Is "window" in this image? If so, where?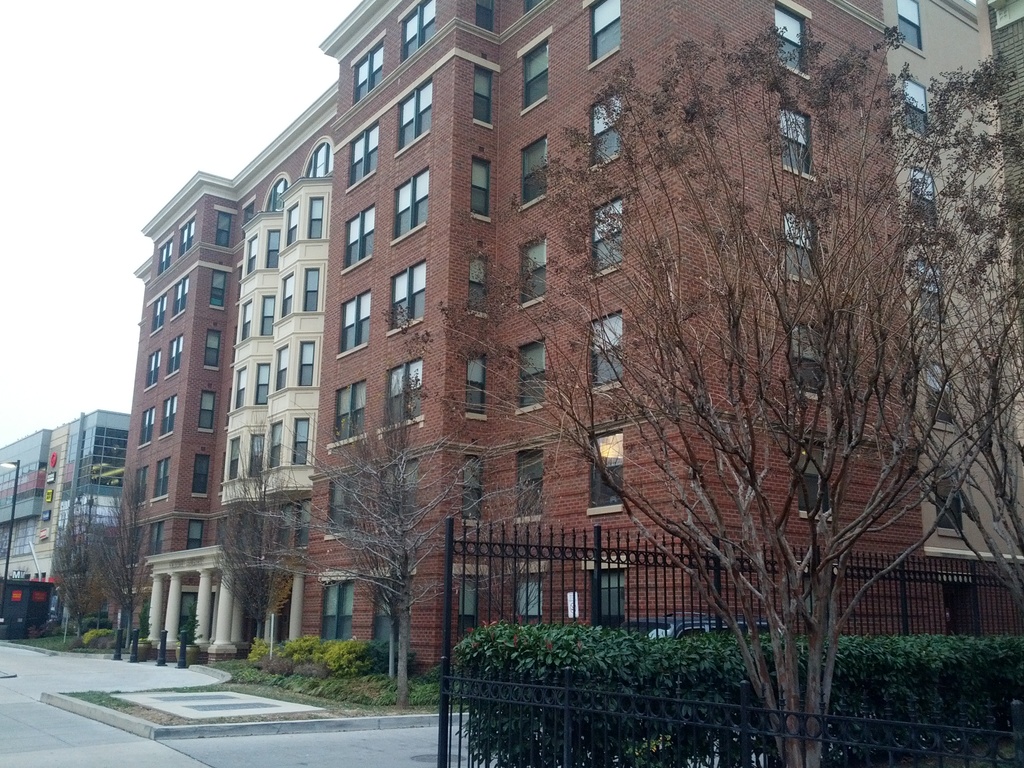
Yes, at l=390, t=77, r=437, b=156.
